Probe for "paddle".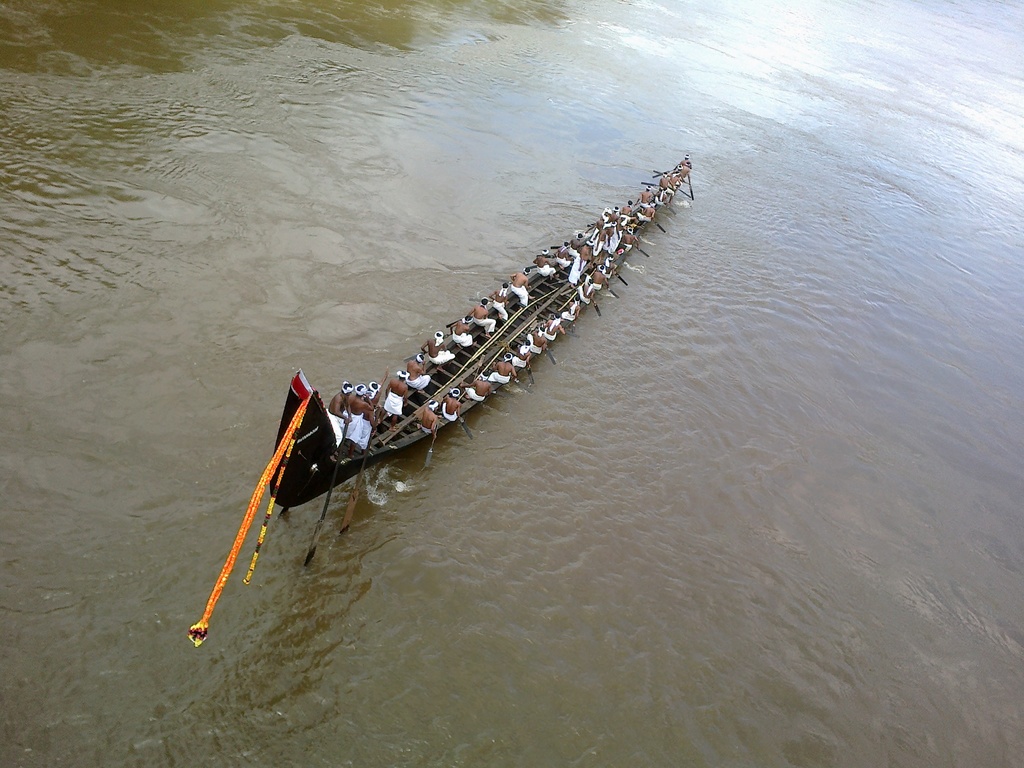
Probe result: <box>551,243,562,250</box>.
